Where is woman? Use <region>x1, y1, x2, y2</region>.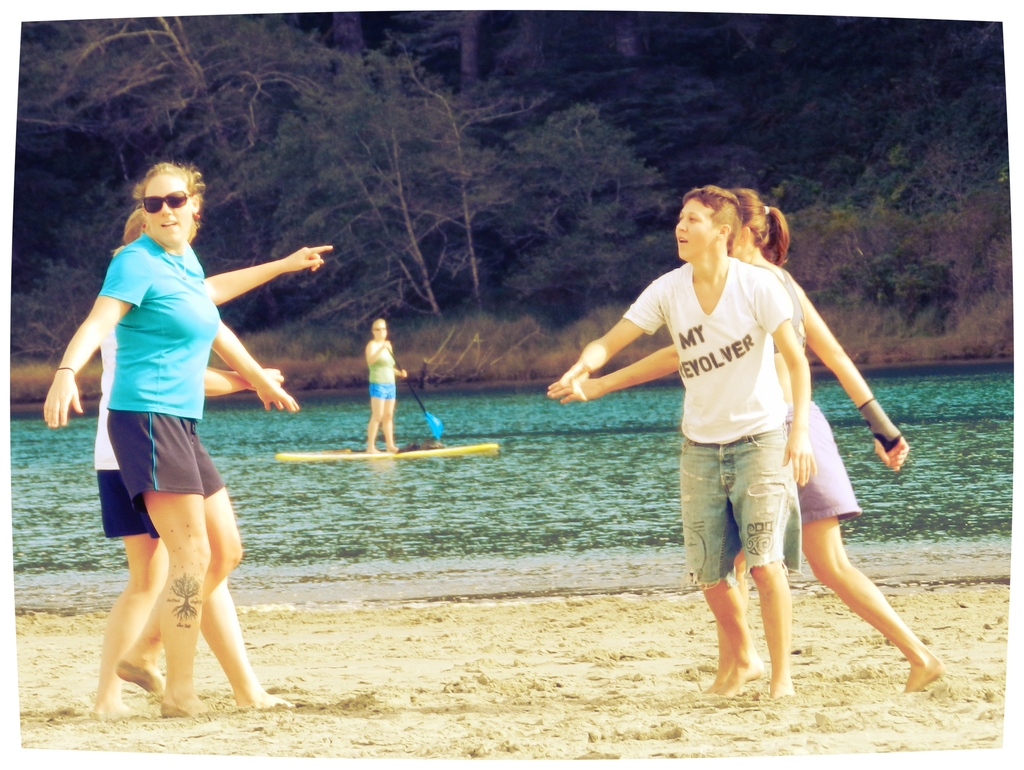
<region>556, 178, 946, 703</region>.
